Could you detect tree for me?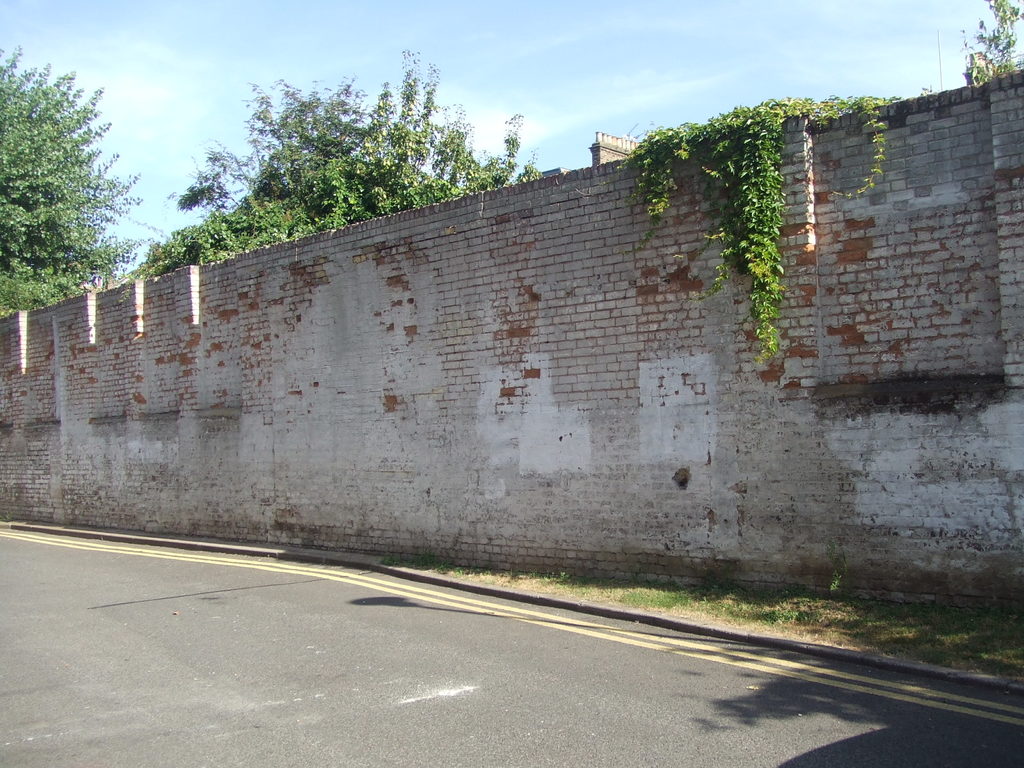
Detection result: pyautogui.locateOnScreen(6, 53, 120, 307).
